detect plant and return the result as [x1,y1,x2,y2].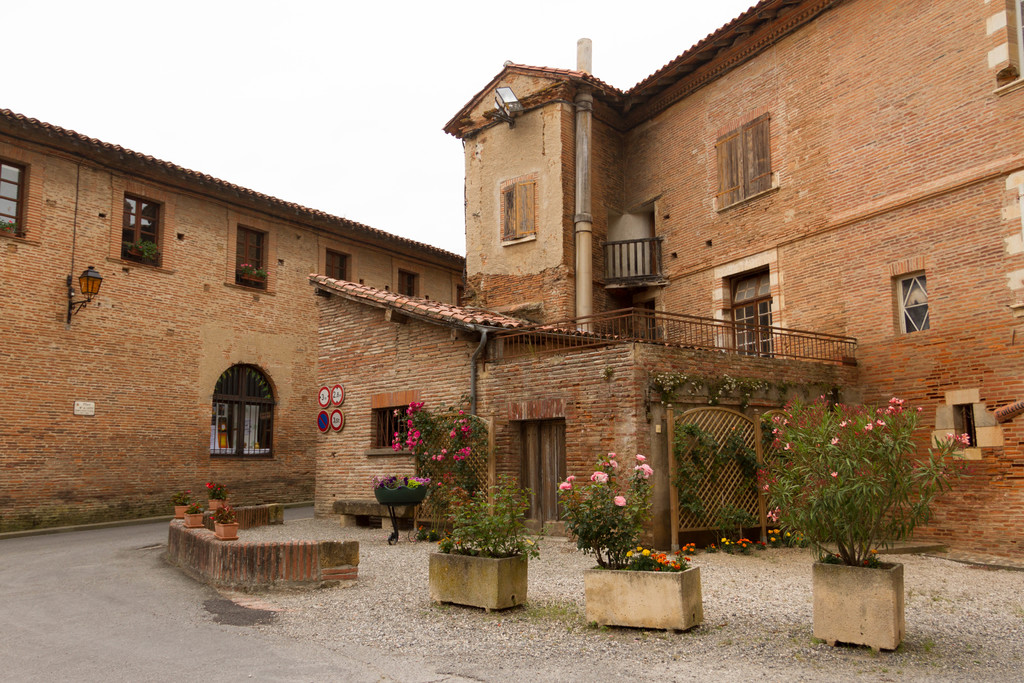
[545,443,655,562].
